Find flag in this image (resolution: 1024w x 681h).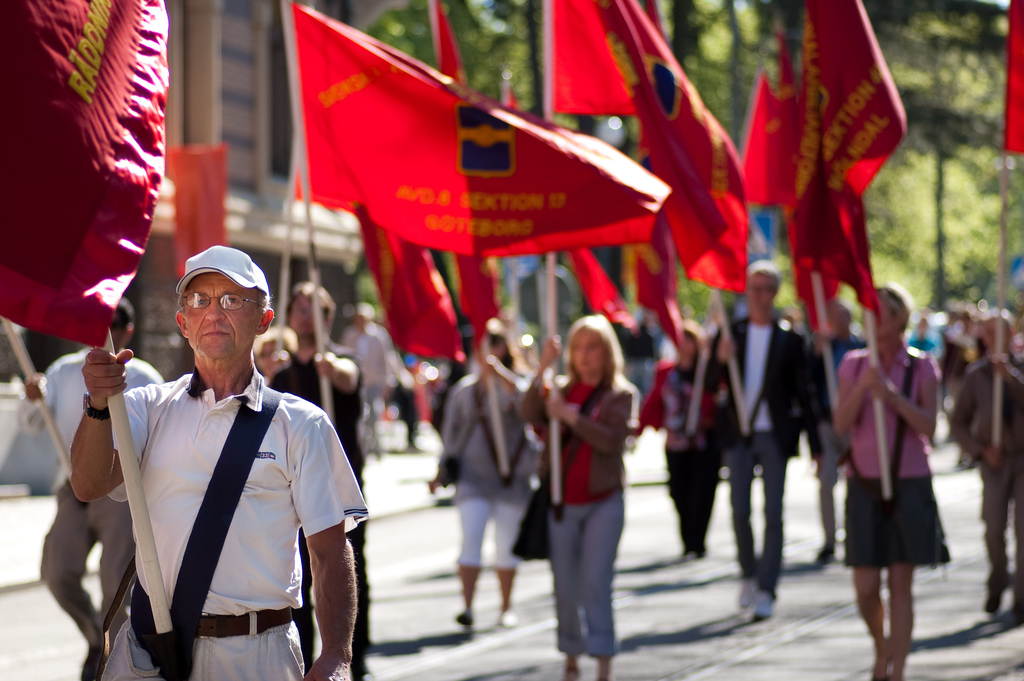
[0,0,173,351].
